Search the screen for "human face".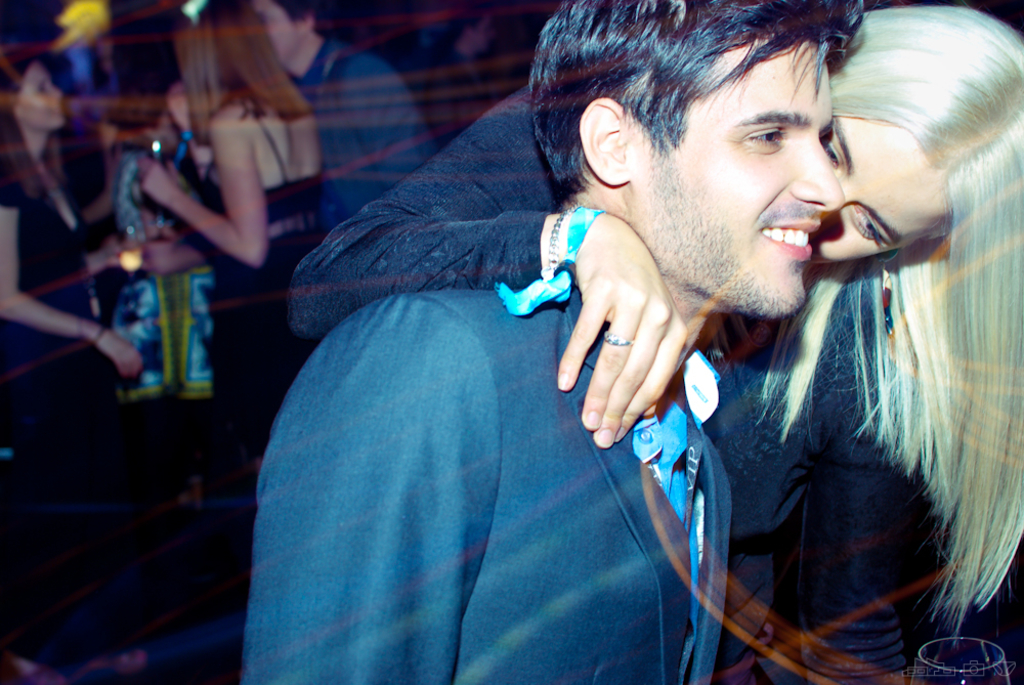
Found at Rect(811, 113, 953, 264).
